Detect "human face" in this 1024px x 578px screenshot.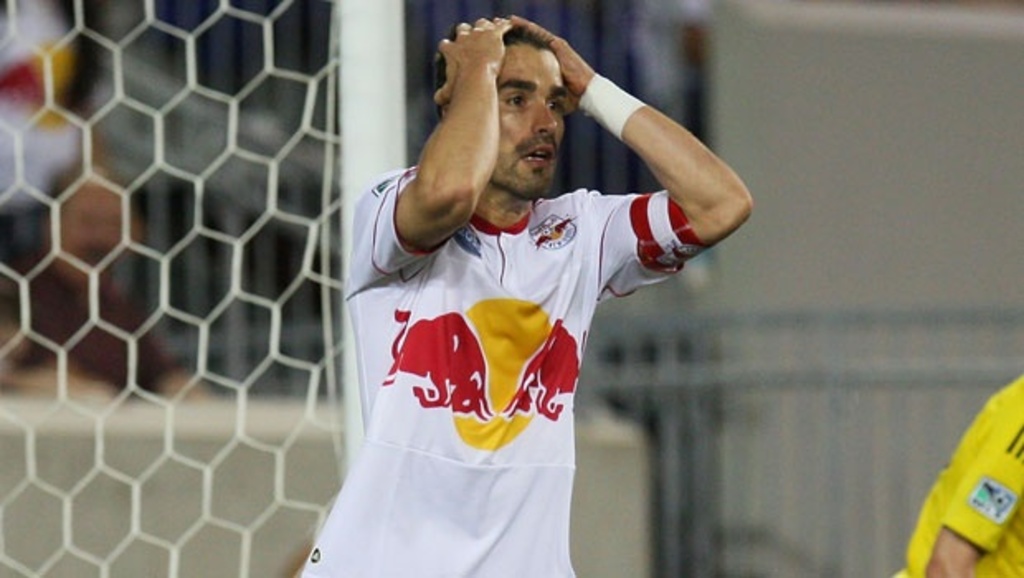
Detection: [53, 192, 122, 282].
